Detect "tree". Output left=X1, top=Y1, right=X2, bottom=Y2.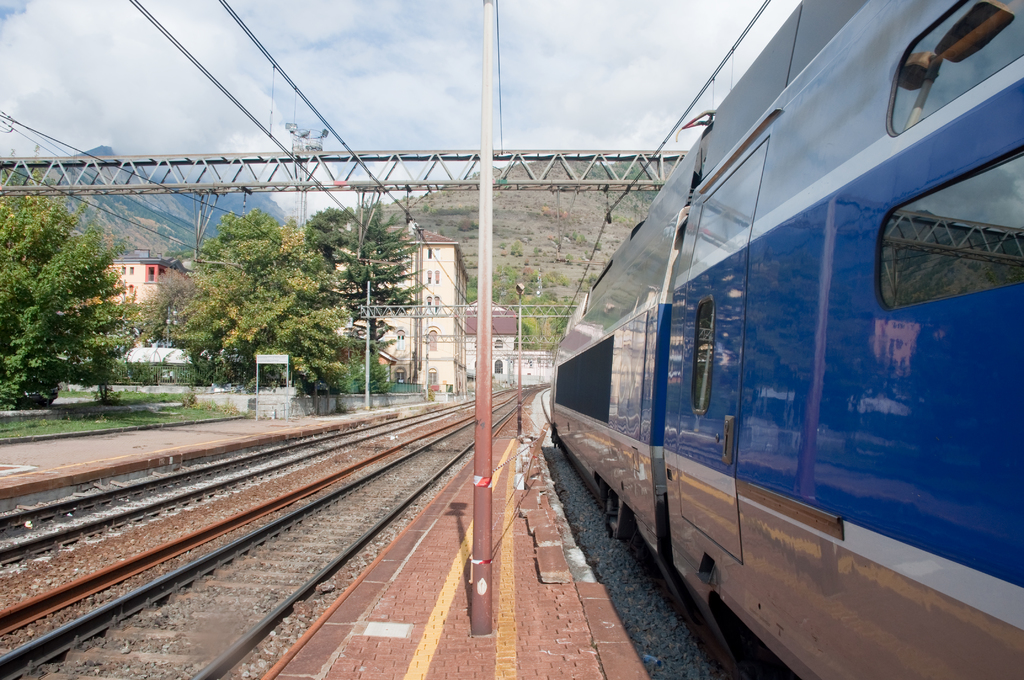
left=308, top=182, right=410, bottom=407.
